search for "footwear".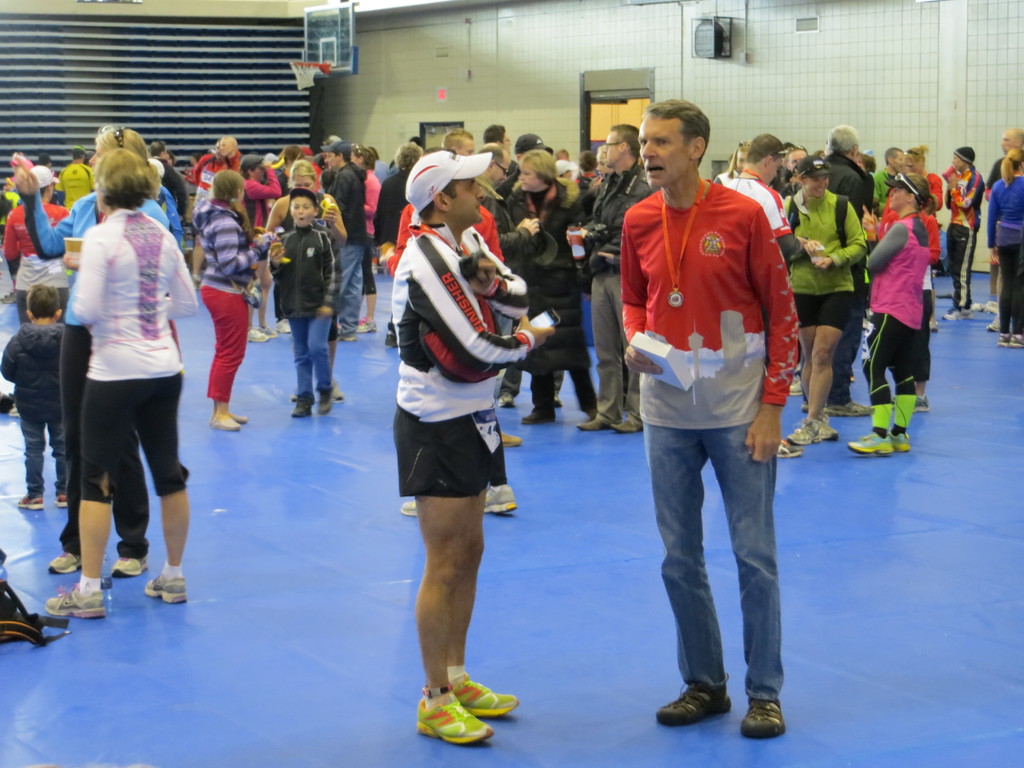
Found at x1=580, y1=406, x2=619, y2=435.
